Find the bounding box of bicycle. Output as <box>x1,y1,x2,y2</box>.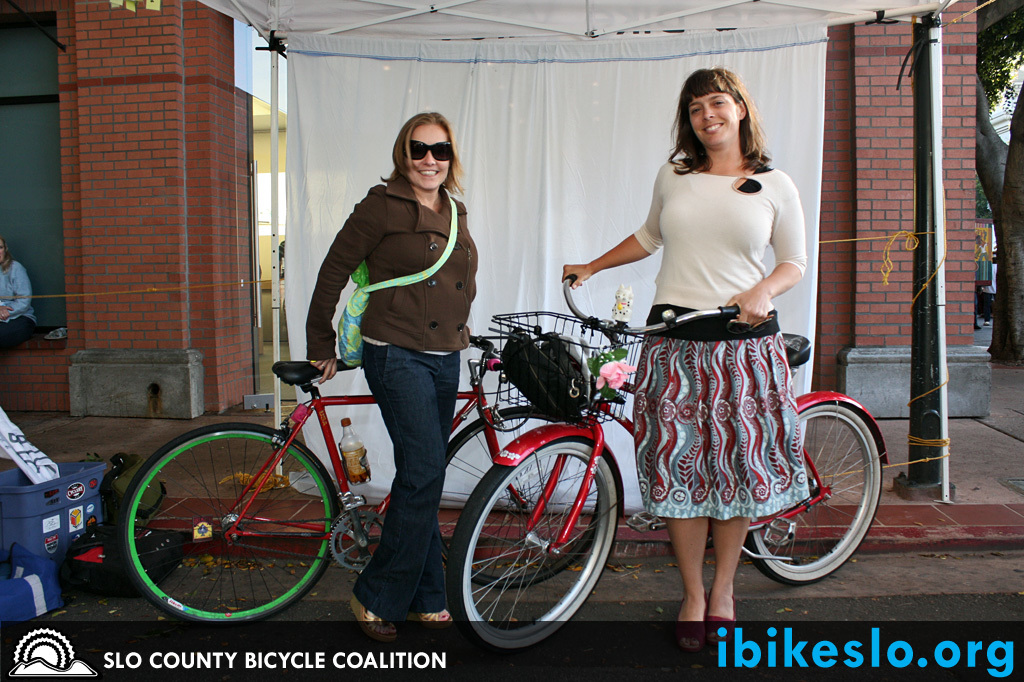
<box>446,270,894,657</box>.
